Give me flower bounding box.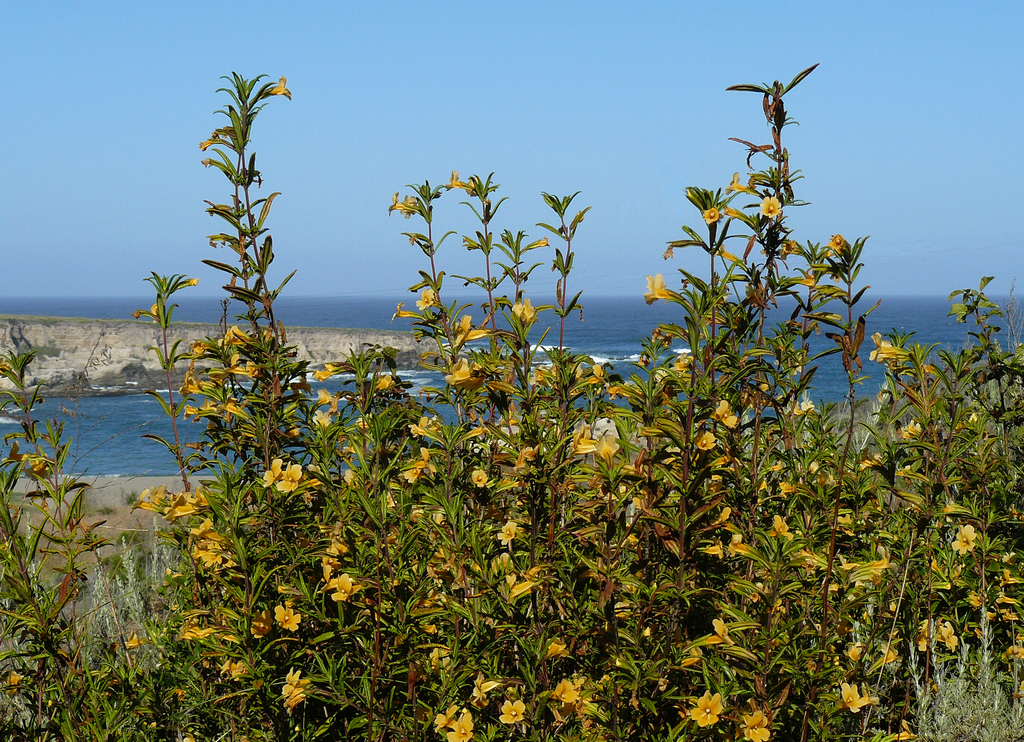
select_region(476, 678, 497, 713).
